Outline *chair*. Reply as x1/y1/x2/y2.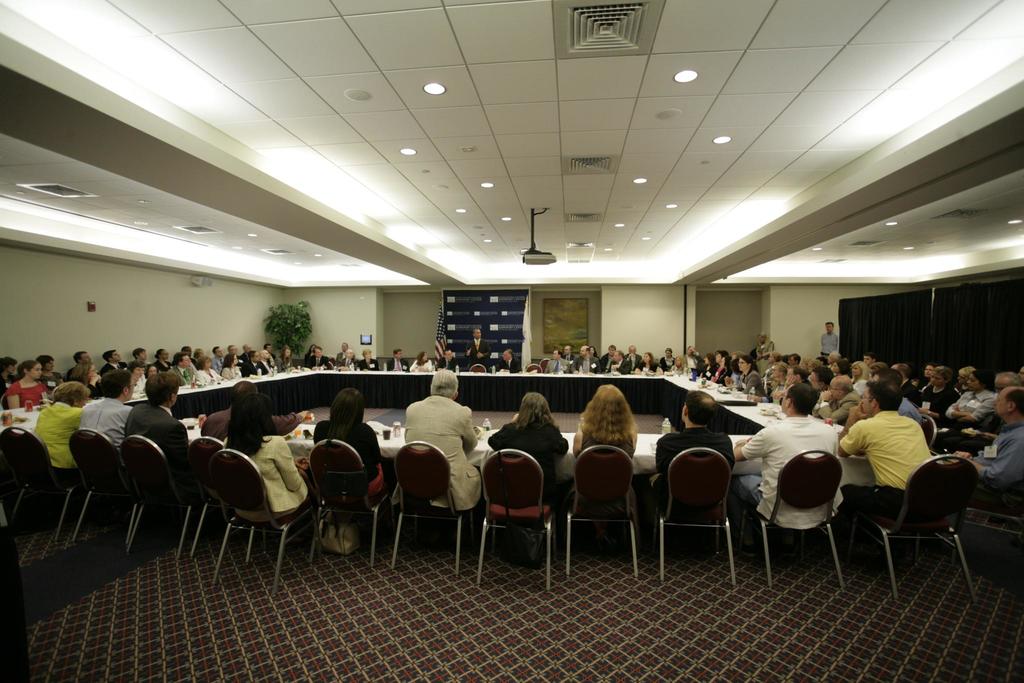
0/394/12/412.
